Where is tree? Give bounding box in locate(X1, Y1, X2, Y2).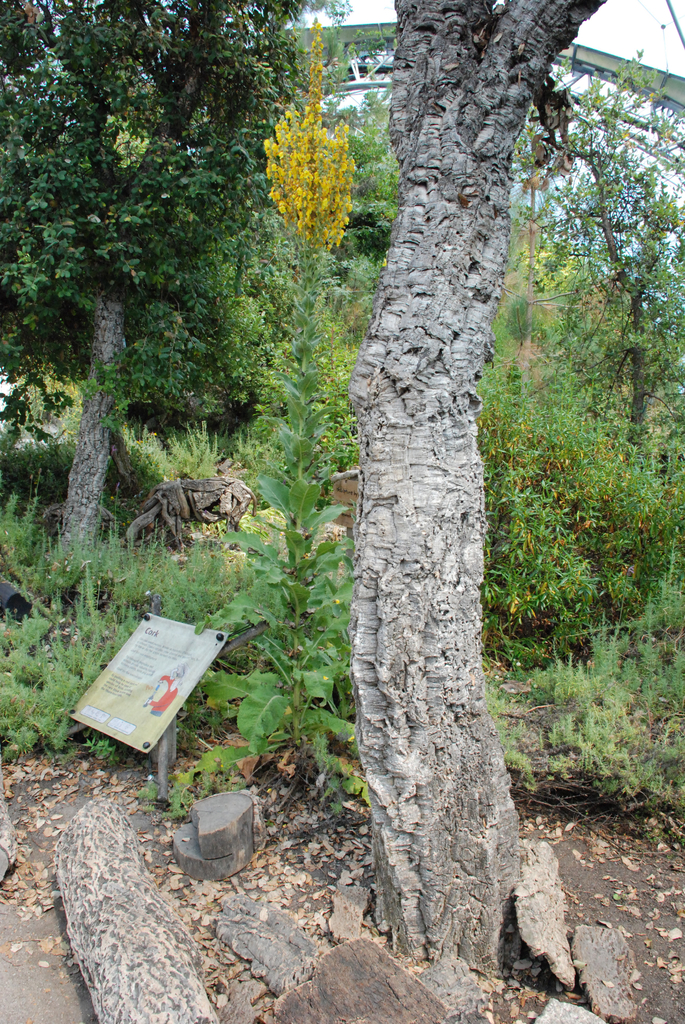
locate(235, 35, 374, 770).
